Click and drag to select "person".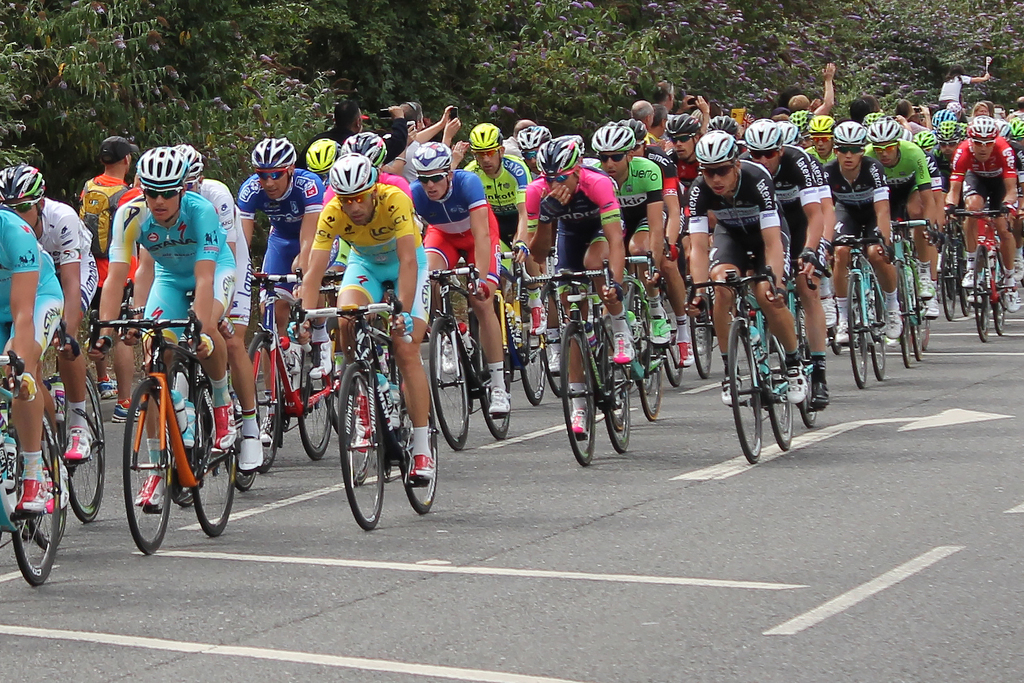
Selection: (x1=68, y1=136, x2=140, y2=420).
